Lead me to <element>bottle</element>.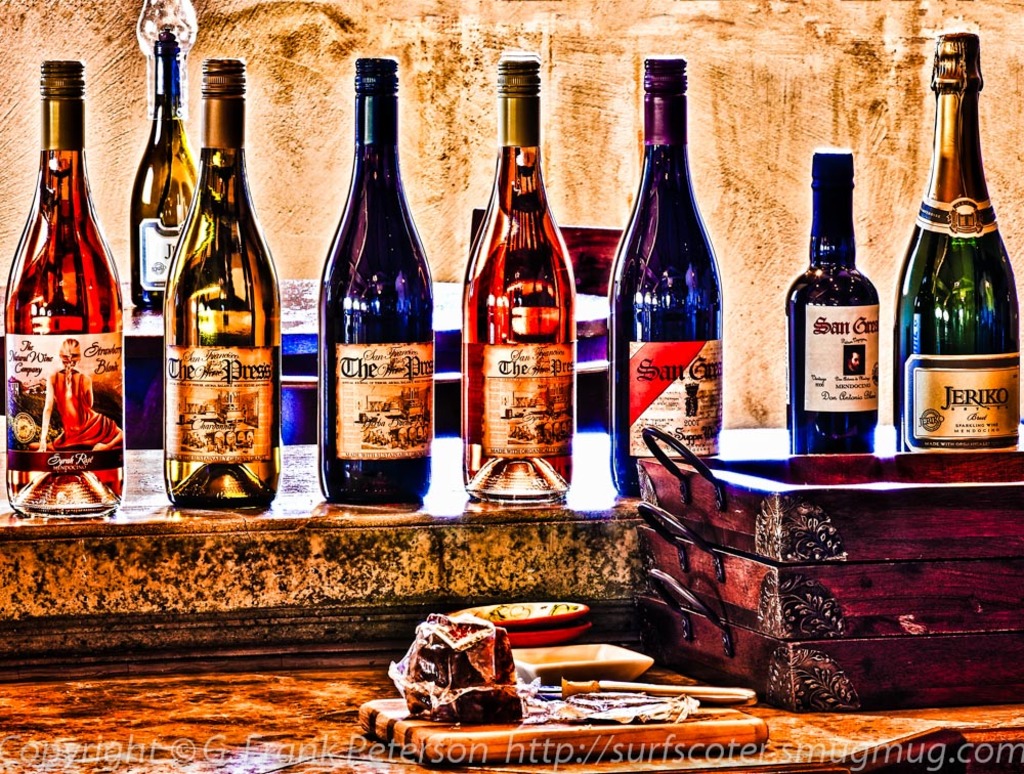
Lead to bbox(452, 49, 583, 498).
